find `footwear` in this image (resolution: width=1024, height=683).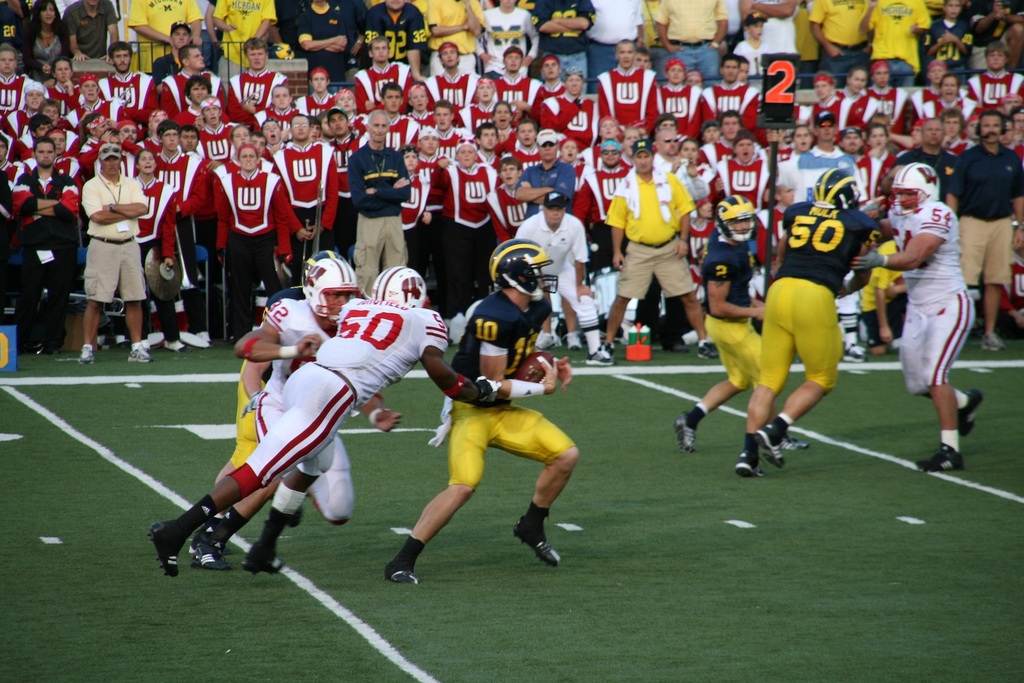
145, 521, 181, 576.
